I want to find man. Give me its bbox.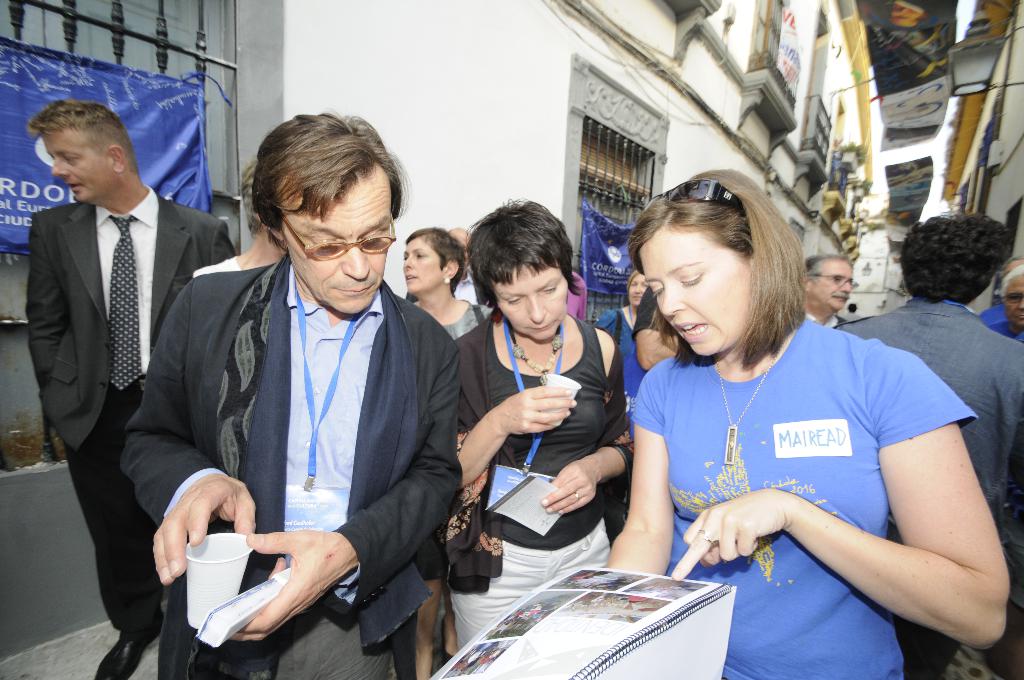
Rect(14, 85, 228, 633).
